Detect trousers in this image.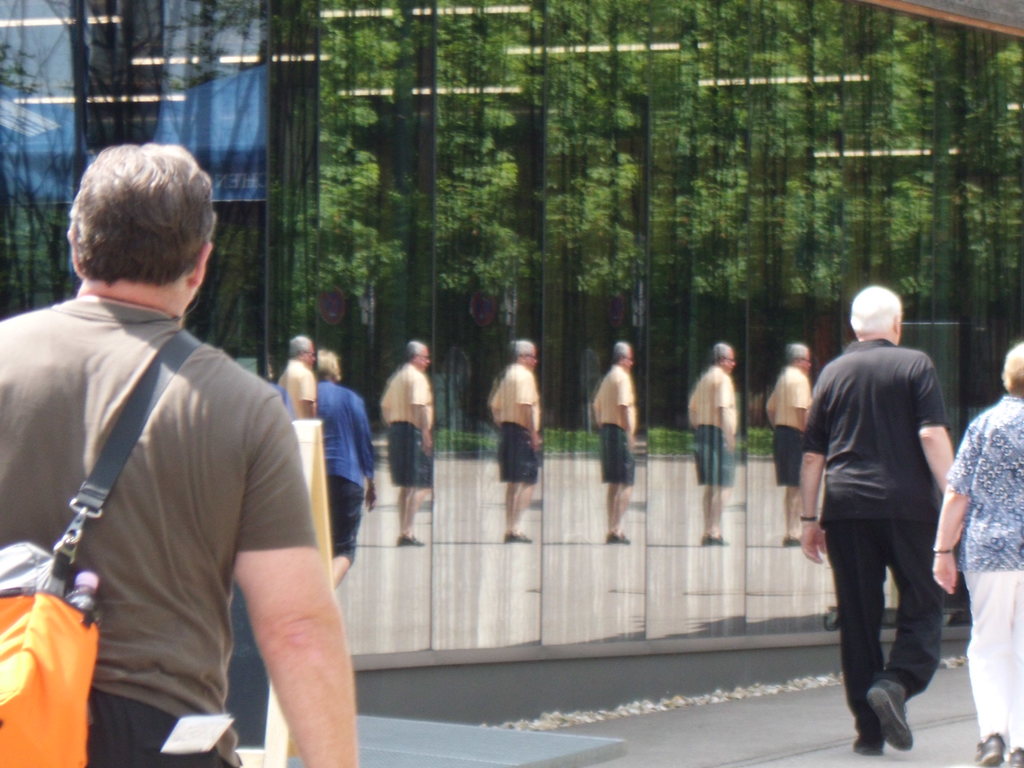
Detection: bbox=[823, 510, 947, 736].
